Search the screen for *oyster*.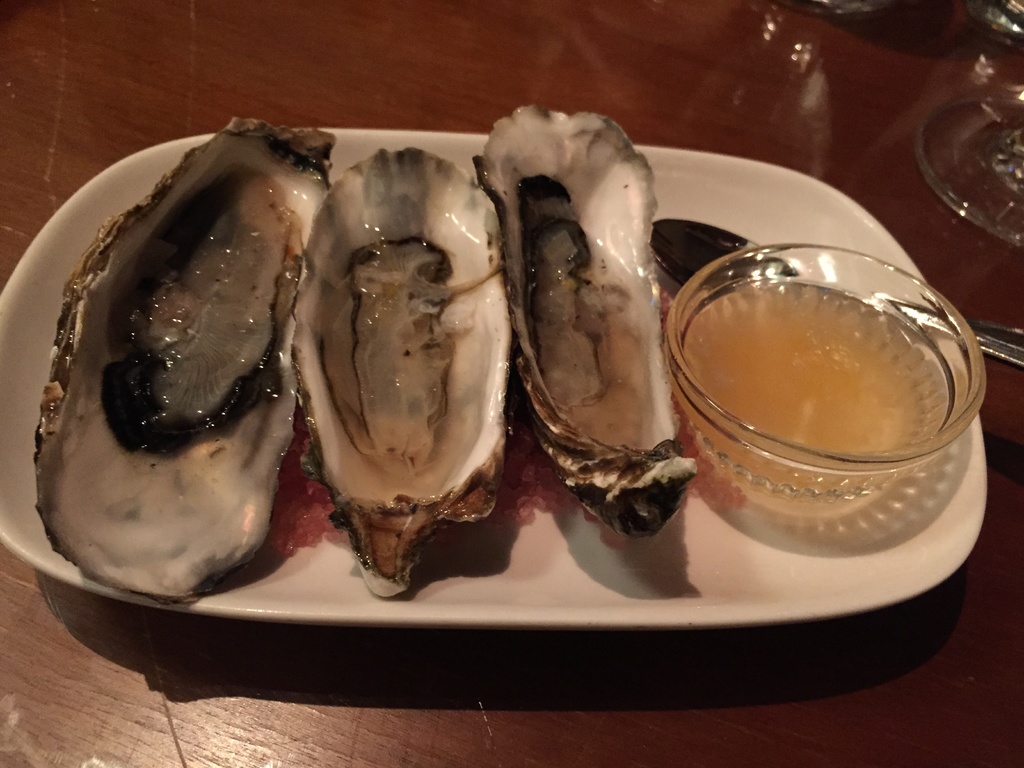
Found at (33, 113, 335, 606).
